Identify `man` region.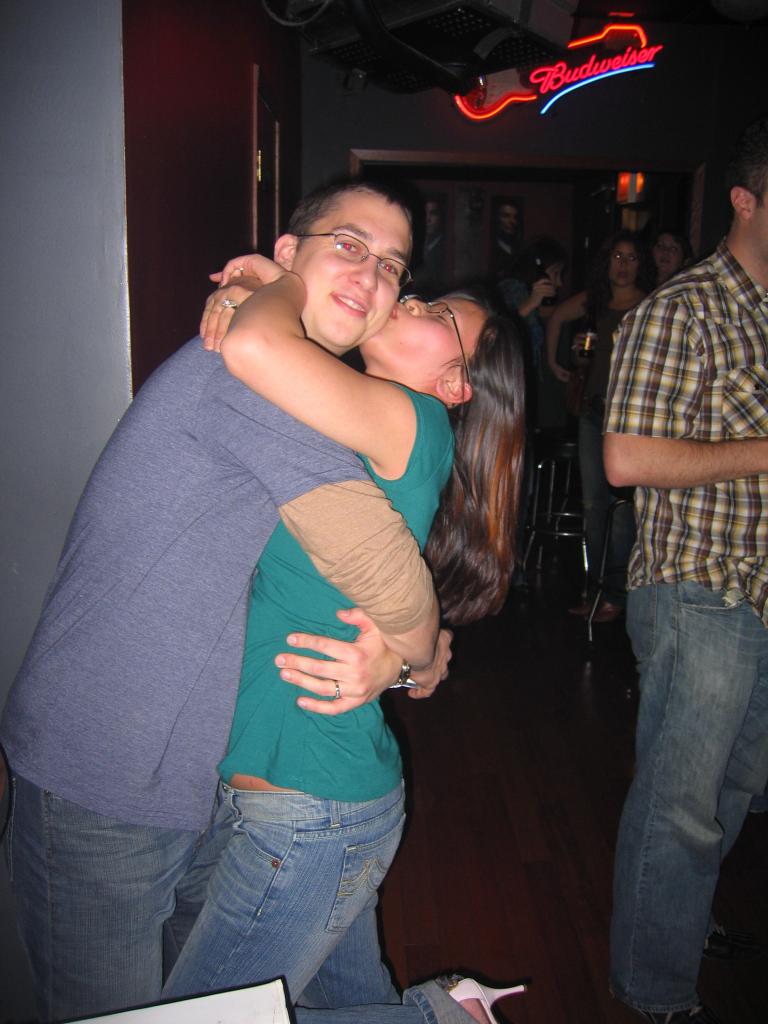
Region: x1=602 y1=154 x2=767 y2=1022.
